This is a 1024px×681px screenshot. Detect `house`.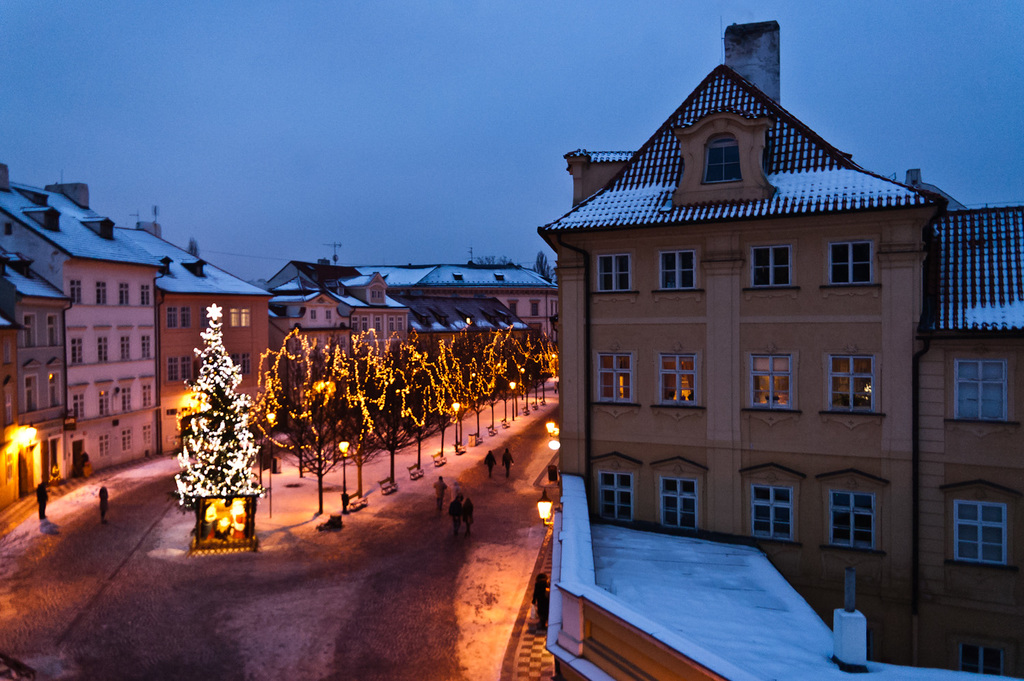
0:172:289:540.
